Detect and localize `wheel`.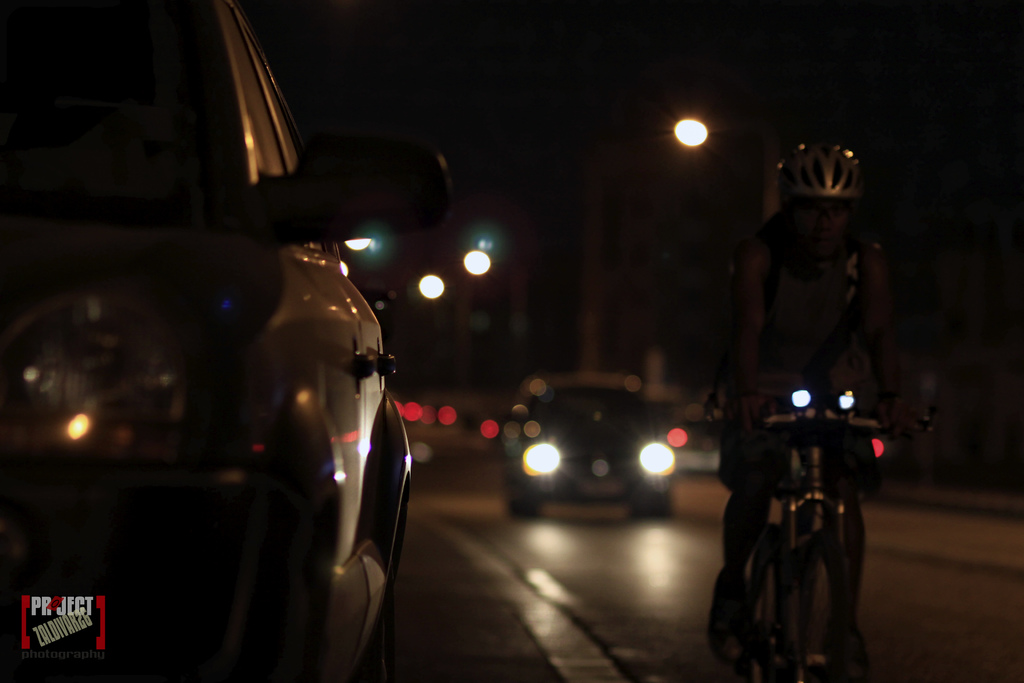
Localized at crop(740, 522, 791, 682).
